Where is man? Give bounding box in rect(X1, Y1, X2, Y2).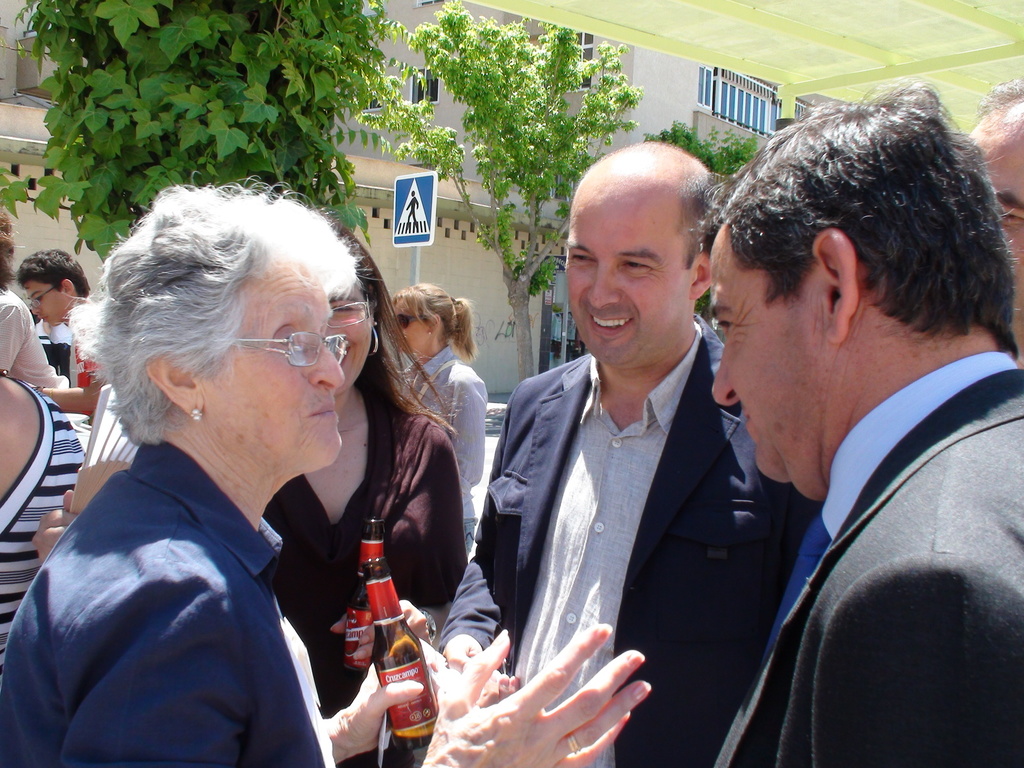
rect(969, 80, 1023, 365).
